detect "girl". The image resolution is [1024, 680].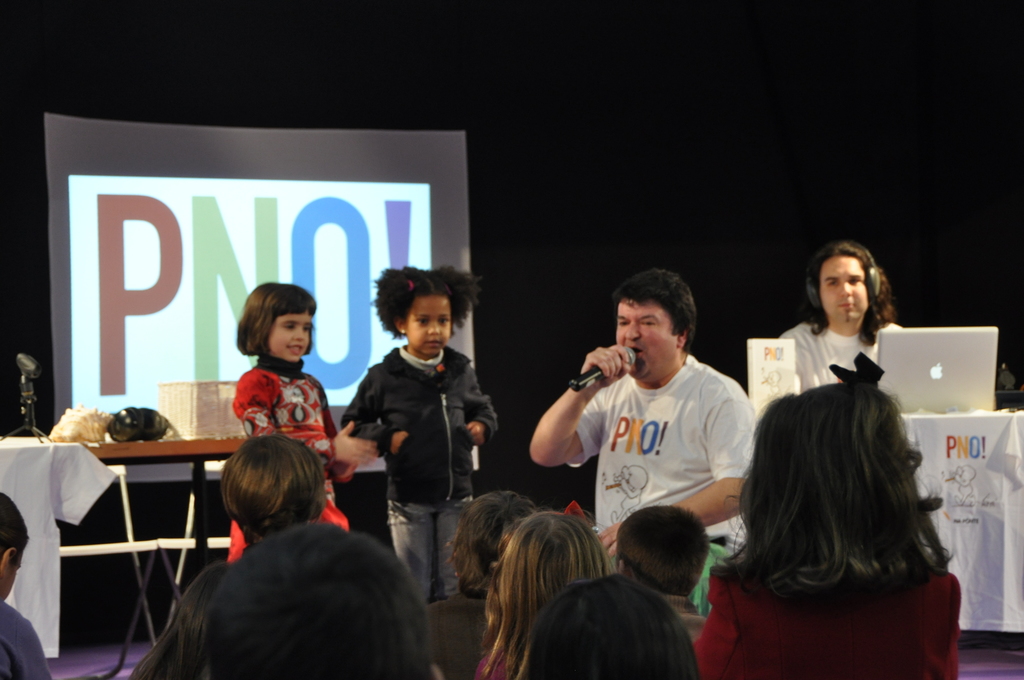
rect(424, 492, 534, 679).
